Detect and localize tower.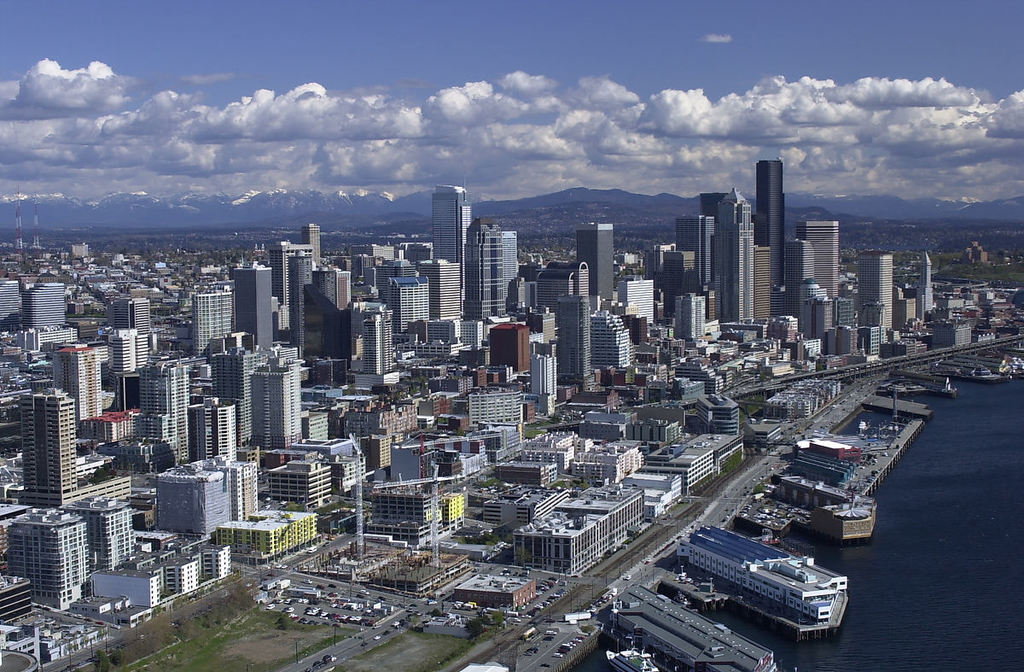
Localized at BBox(311, 266, 352, 307).
